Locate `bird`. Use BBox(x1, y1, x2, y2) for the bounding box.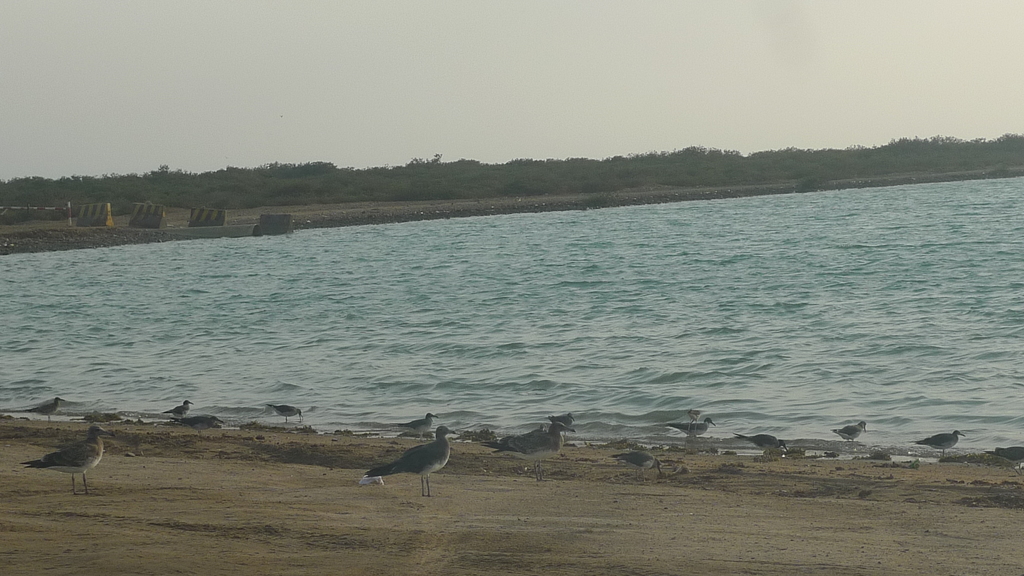
BBox(662, 418, 716, 454).
